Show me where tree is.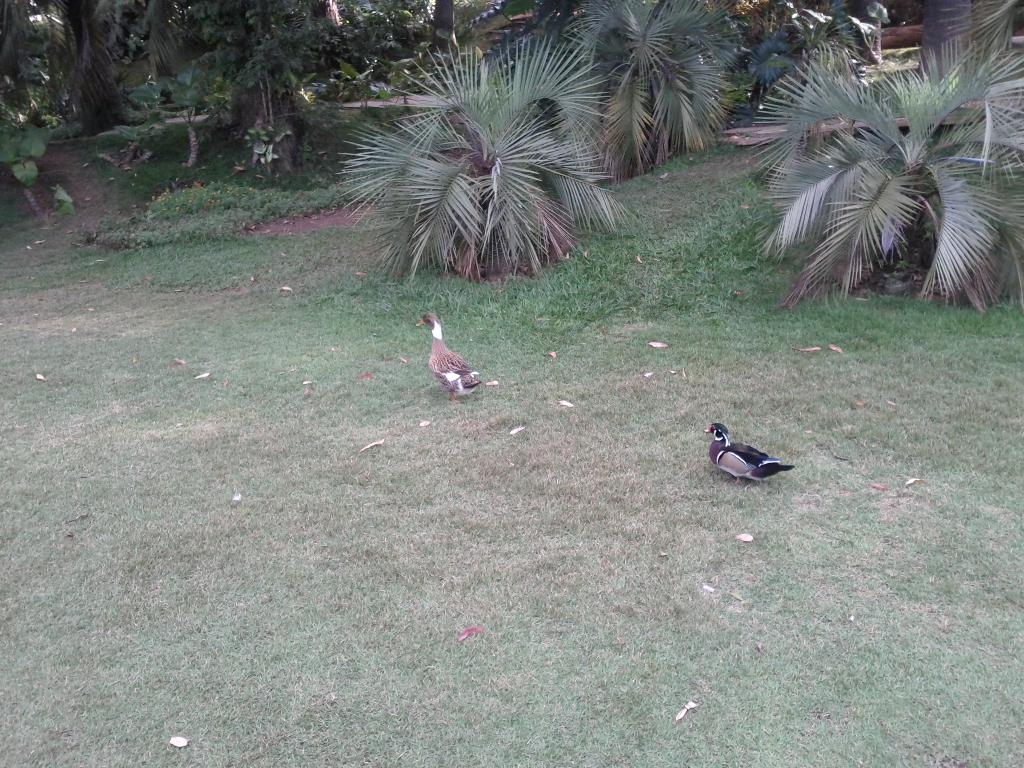
tree is at pyautogui.locateOnScreen(164, 2, 541, 195).
